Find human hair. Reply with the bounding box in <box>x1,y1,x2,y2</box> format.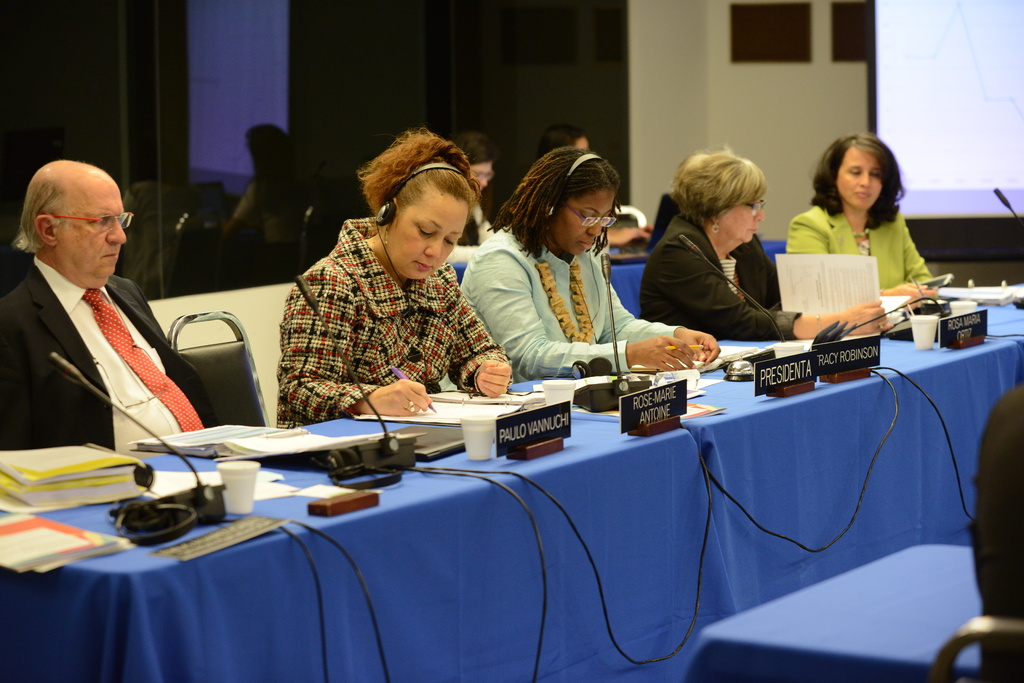
<box>447,127,496,168</box>.
